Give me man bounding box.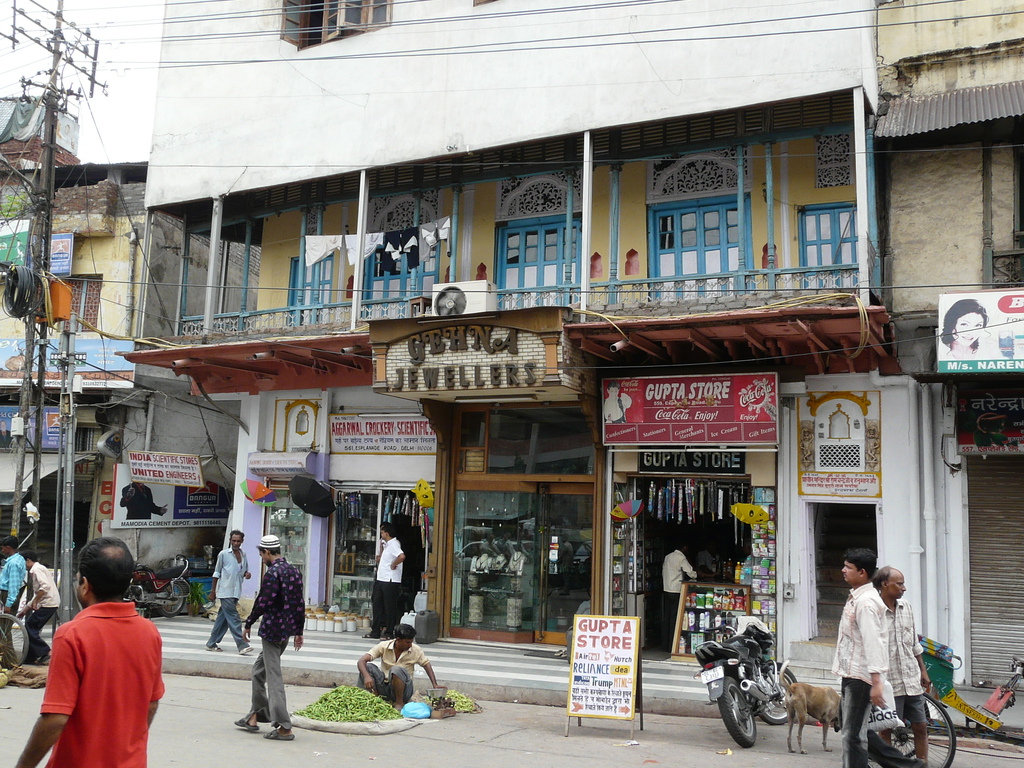
[x1=230, y1=534, x2=303, y2=744].
